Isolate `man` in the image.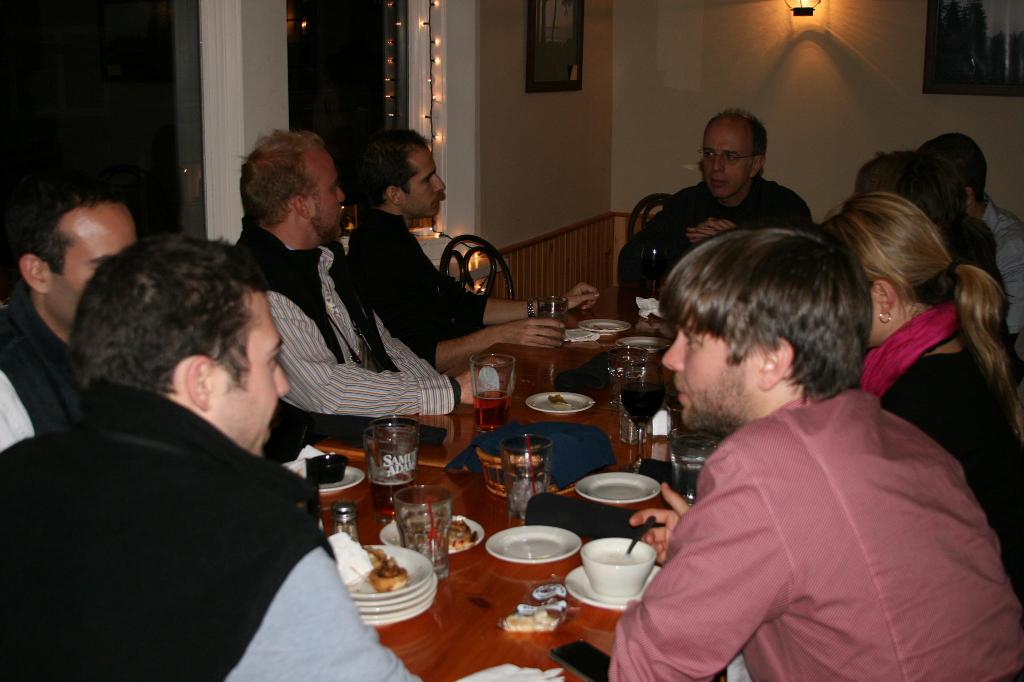
Isolated region: box(0, 186, 136, 449).
